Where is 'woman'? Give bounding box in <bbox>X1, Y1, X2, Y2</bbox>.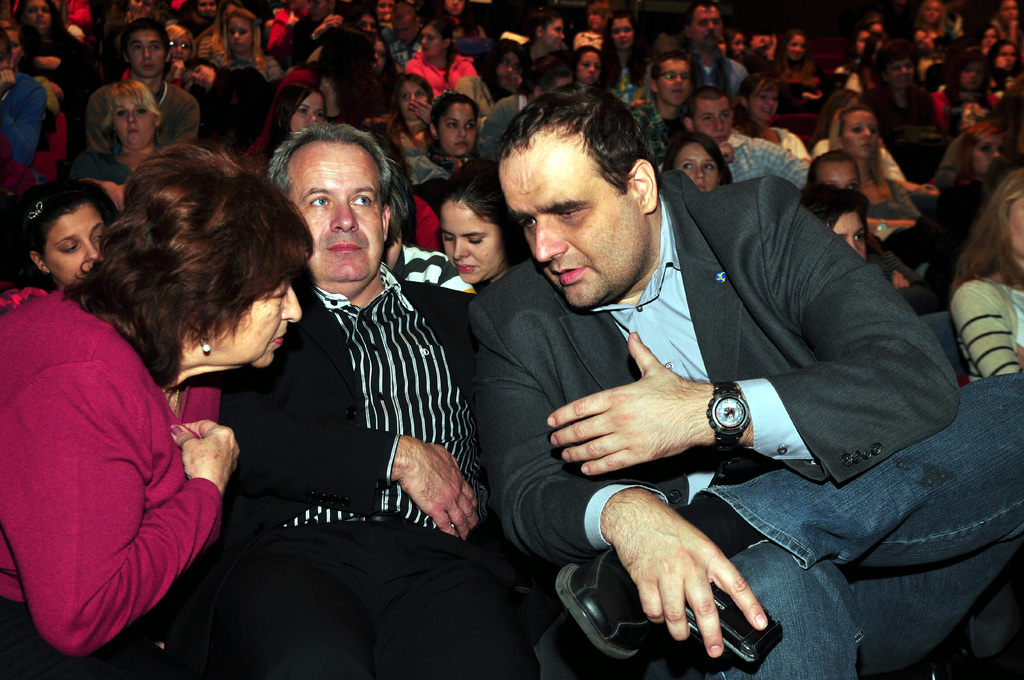
<bbox>429, 91, 490, 177</bbox>.
